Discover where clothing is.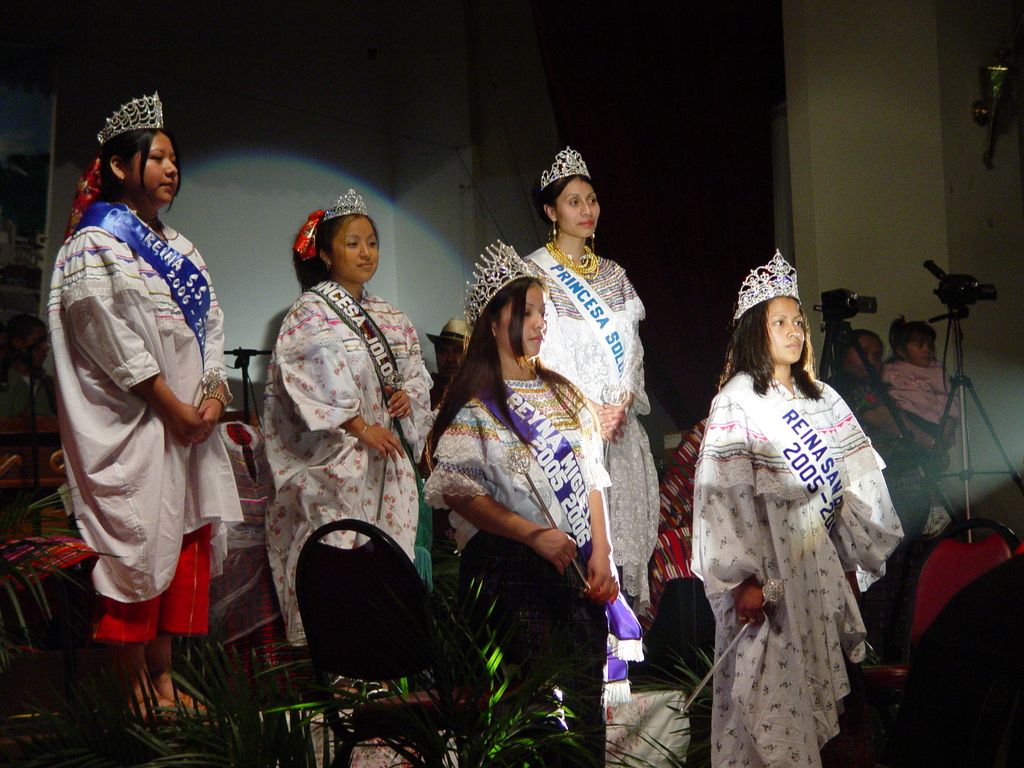
Discovered at x1=268 y1=280 x2=452 y2=660.
